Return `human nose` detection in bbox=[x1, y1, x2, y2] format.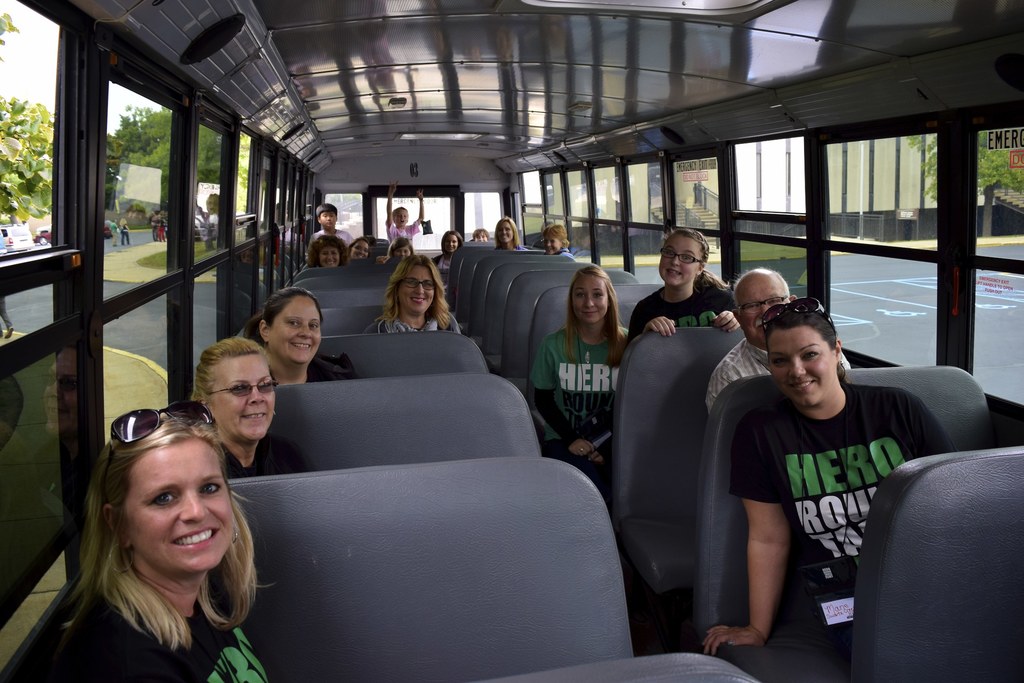
bbox=[669, 255, 676, 266].
